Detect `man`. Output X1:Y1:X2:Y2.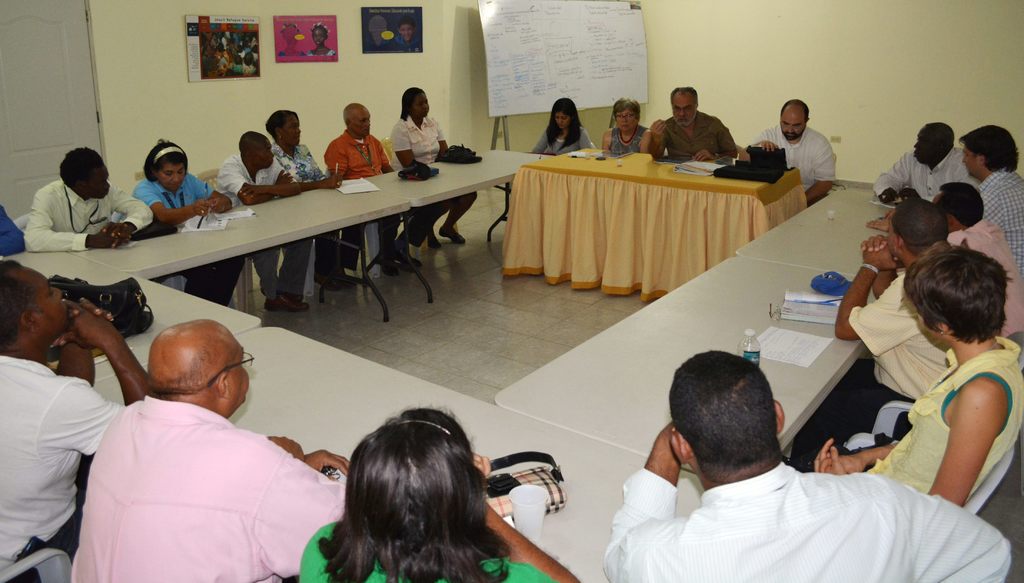
212:131:311:316.
